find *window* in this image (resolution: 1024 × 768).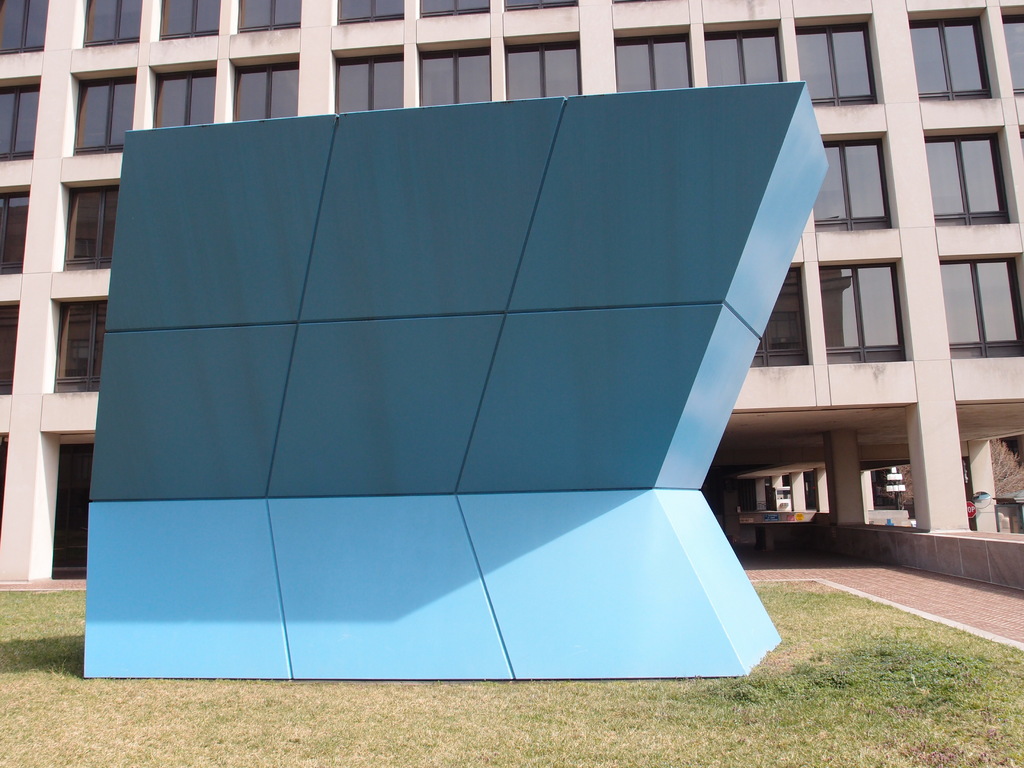
<box>0,0,50,54</box>.
